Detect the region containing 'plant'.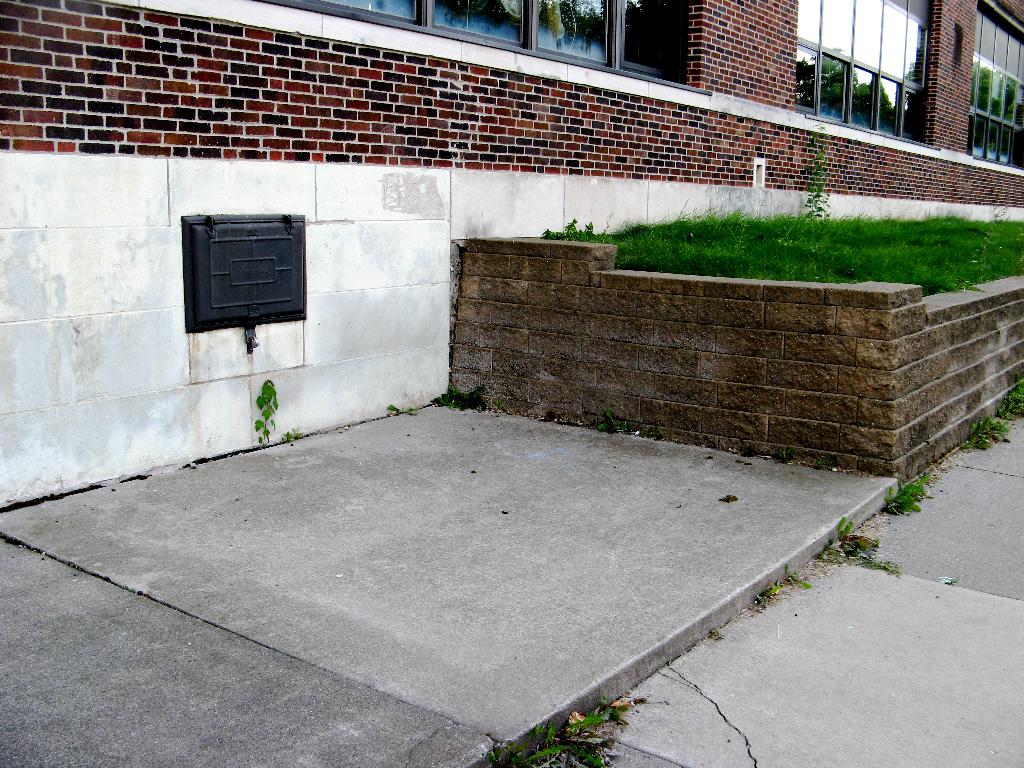
l=255, t=377, r=276, b=445.
